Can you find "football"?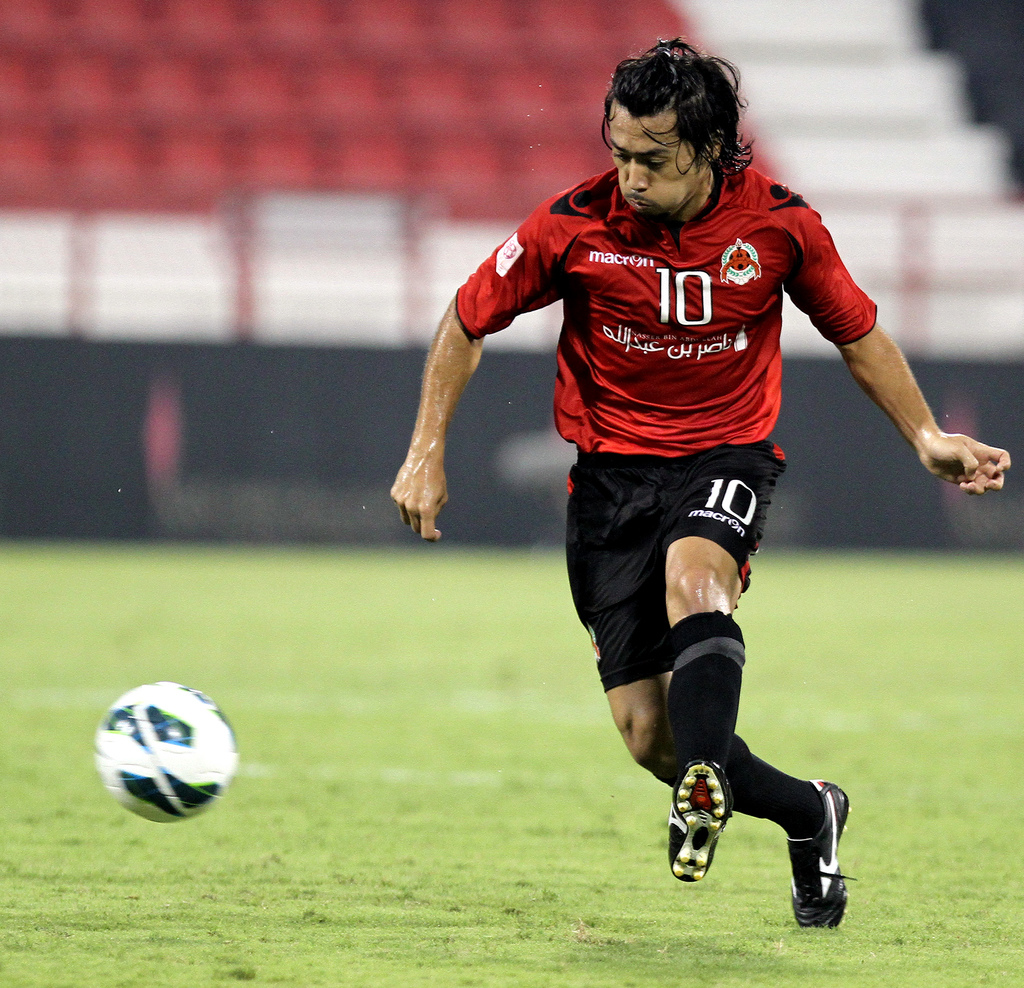
Yes, bounding box: pyautogui.locateOnScreen(85, 678, 237, 822).
